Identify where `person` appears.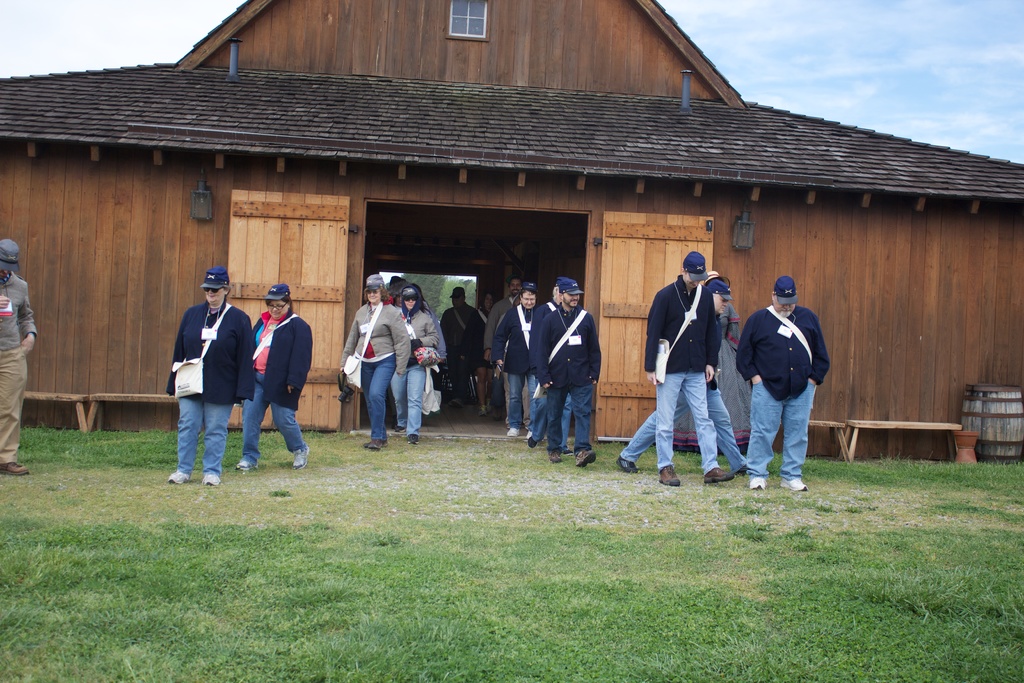
Appears at detection(621, 276, 745, 481).
